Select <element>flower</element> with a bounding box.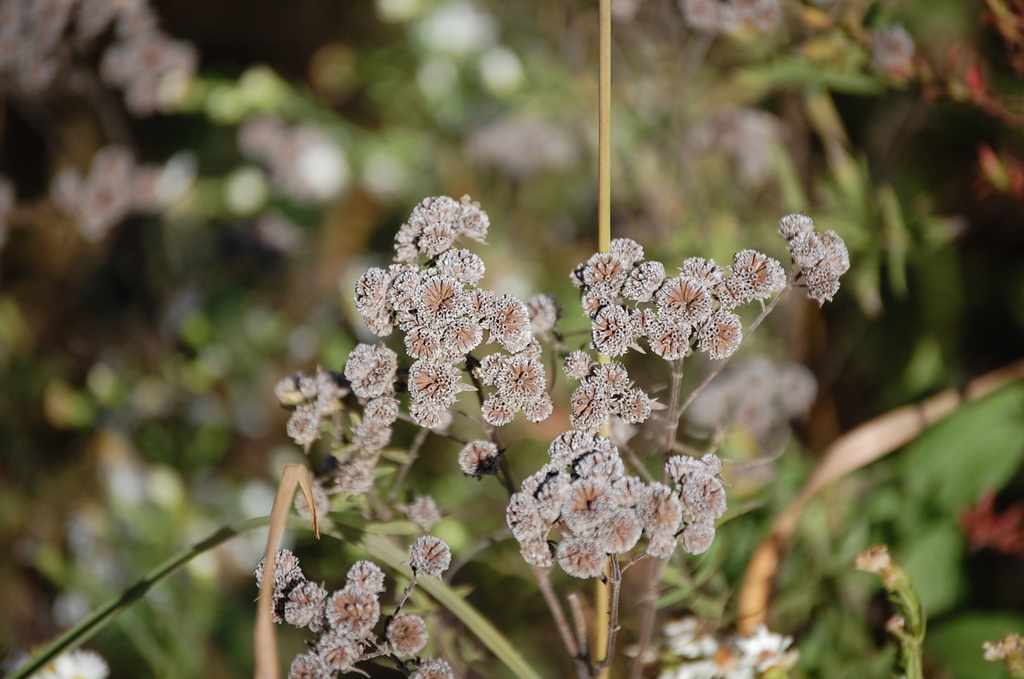
crop(253, 192, 852, 678).
